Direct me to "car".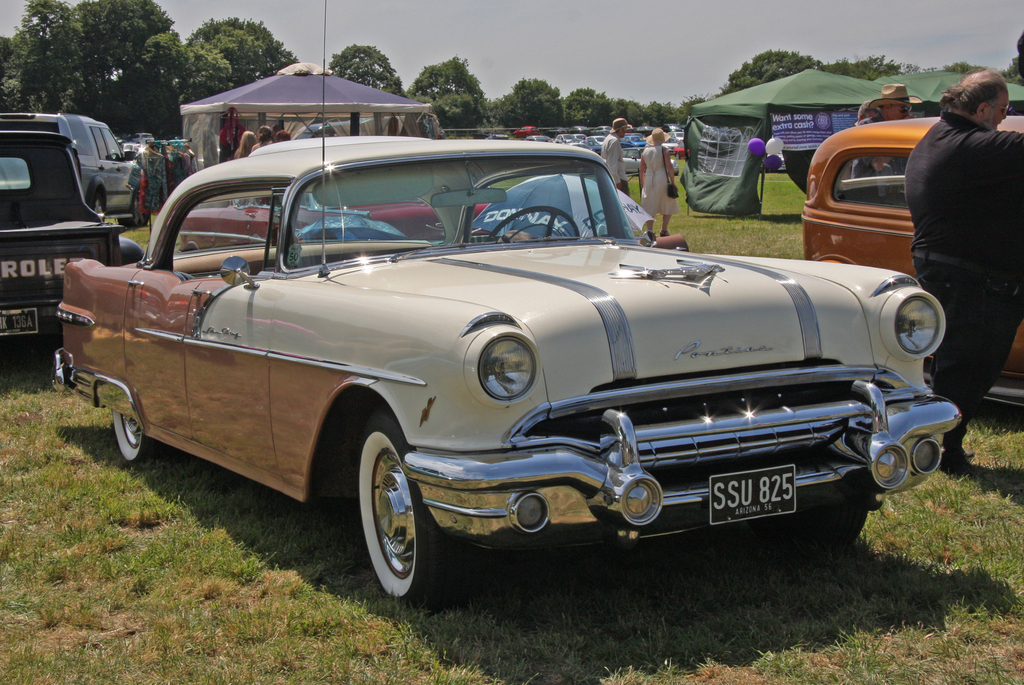
Direction: bbox(109, 134, 959, 611).
